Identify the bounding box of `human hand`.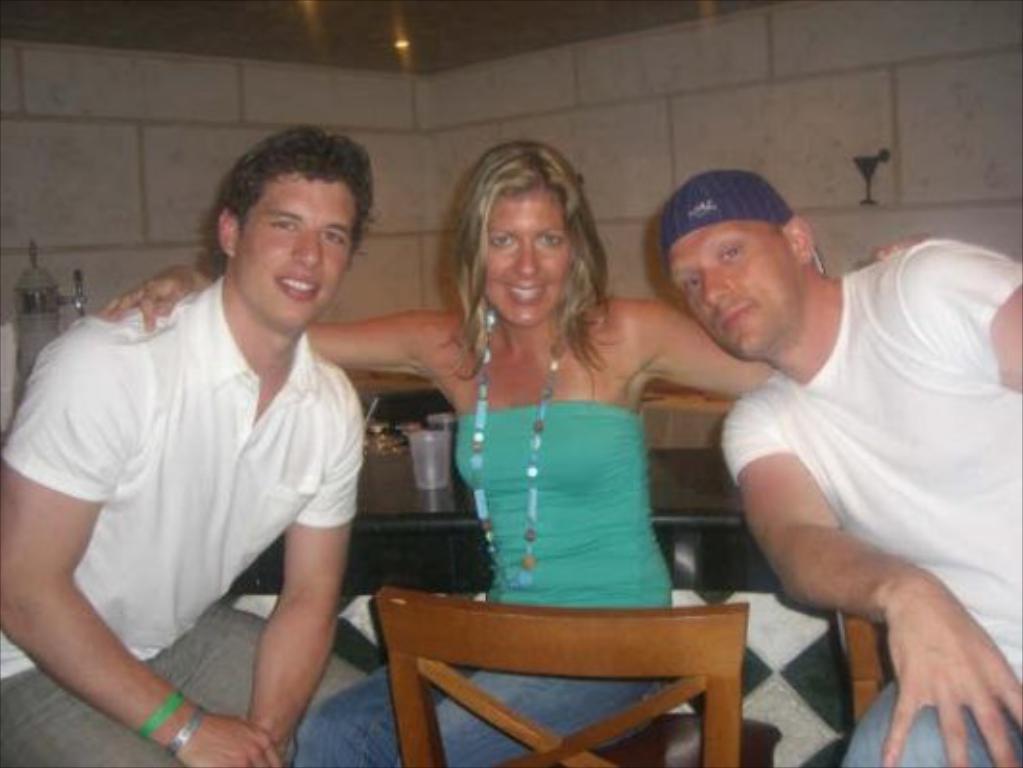
94/265/186/332.
